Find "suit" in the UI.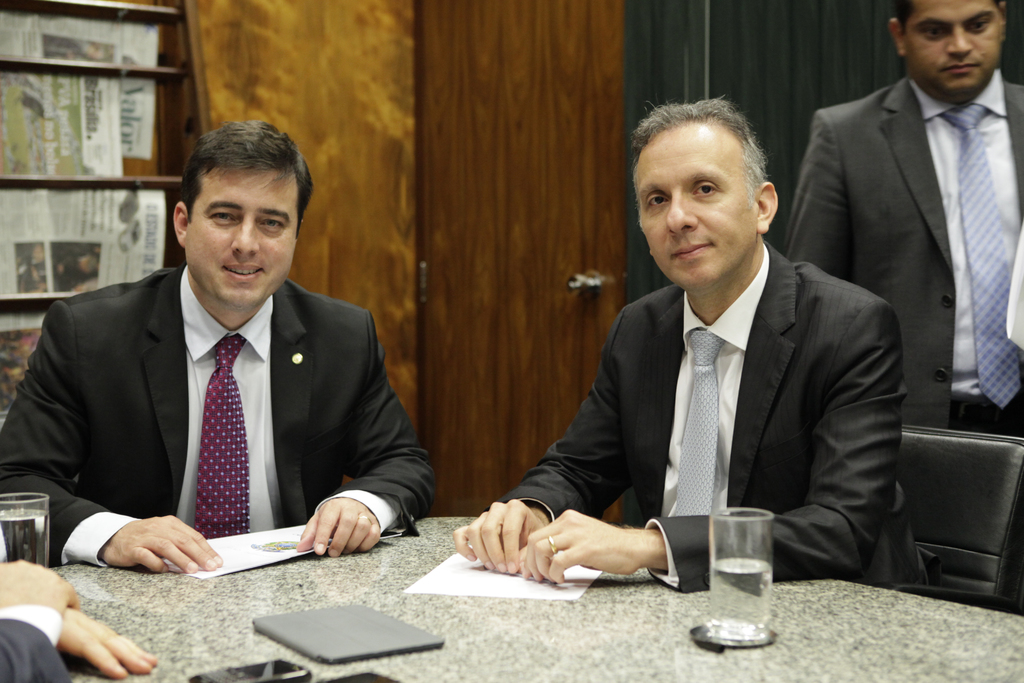
UI element at detection(0, 264, 438, 566).
